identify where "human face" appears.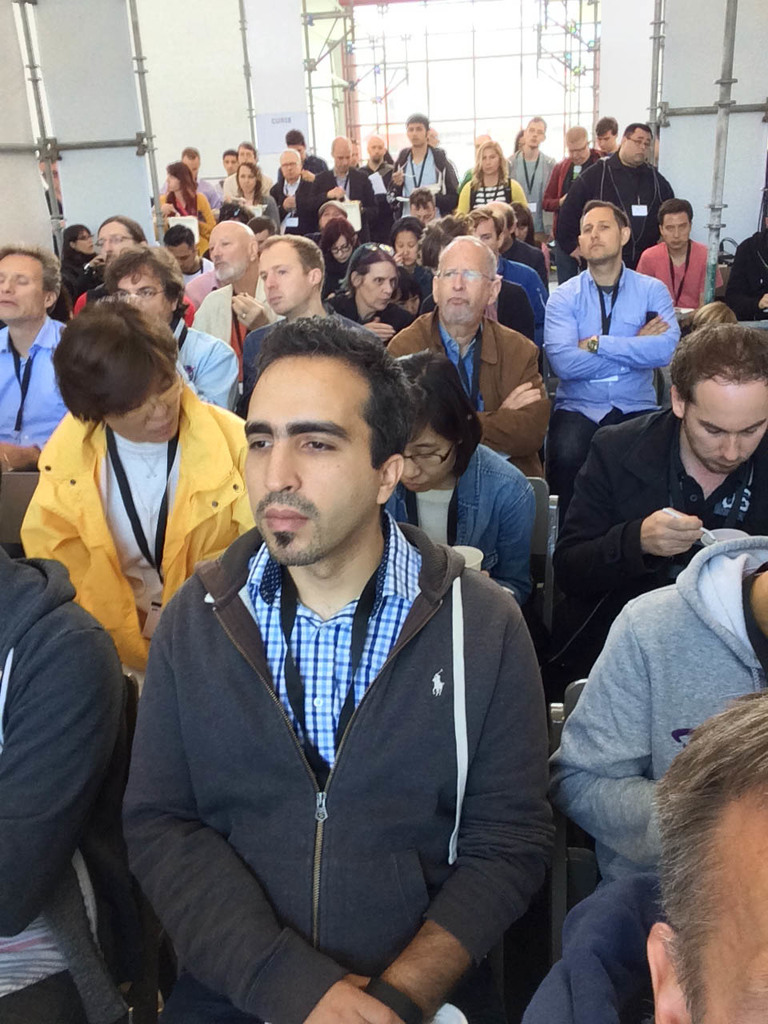
Appears at (left=624, top=125, right=650, bottom=160).
